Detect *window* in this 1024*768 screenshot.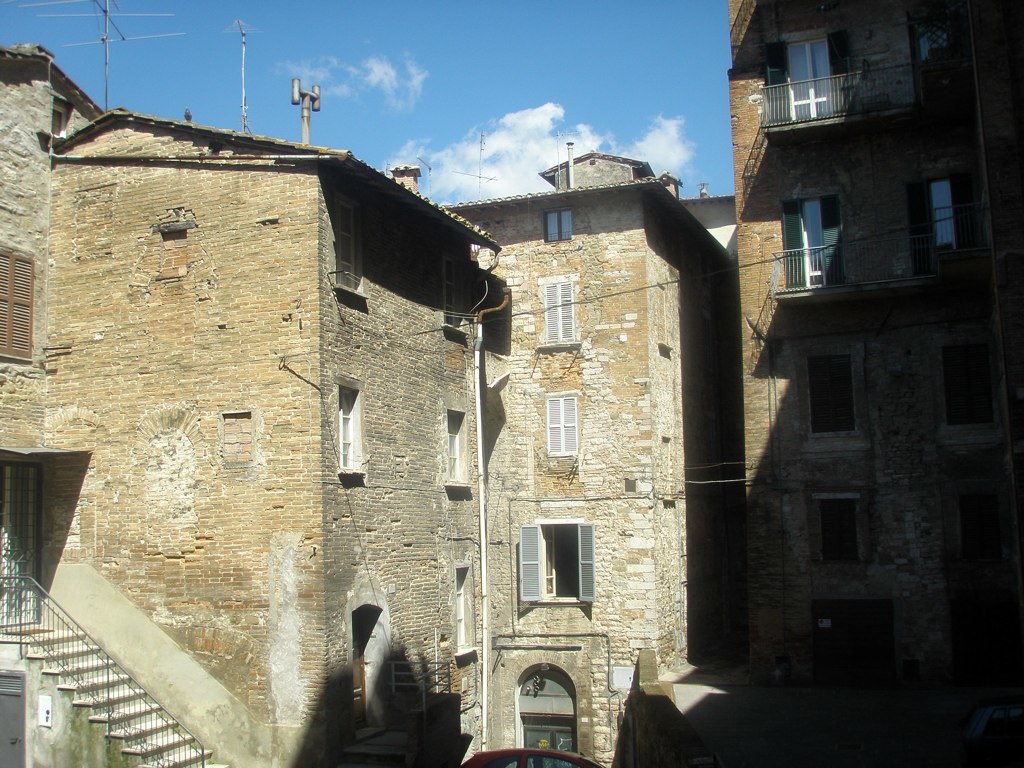
Detection: <bbox>335, 378, 371, 482</bbox>.
